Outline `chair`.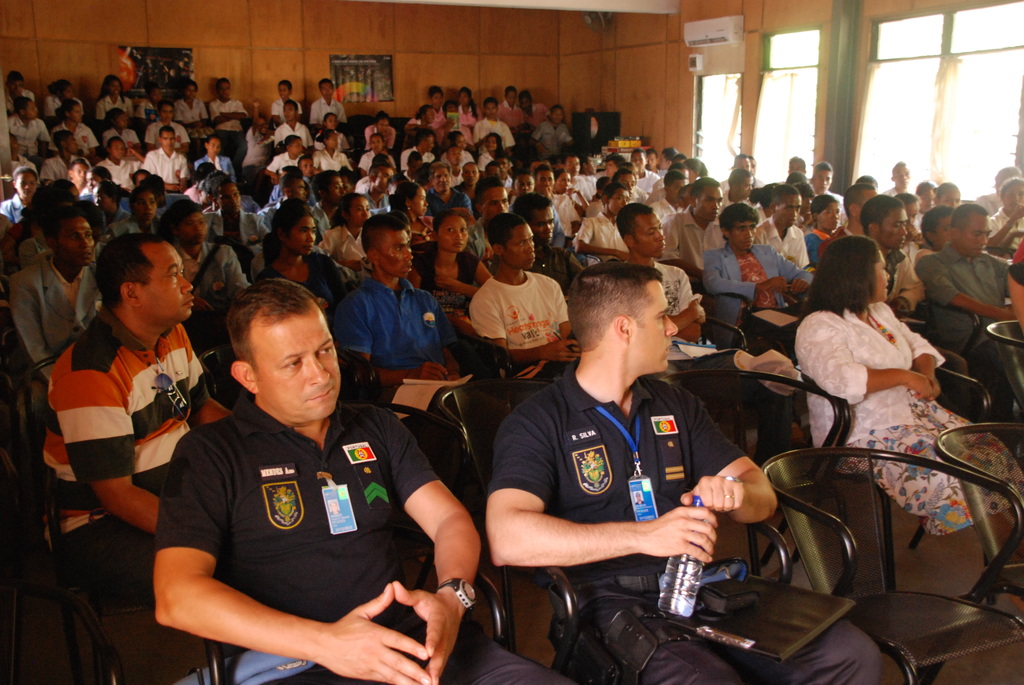
Outline: (left=913, top=290, right=1011, bottom=424).
